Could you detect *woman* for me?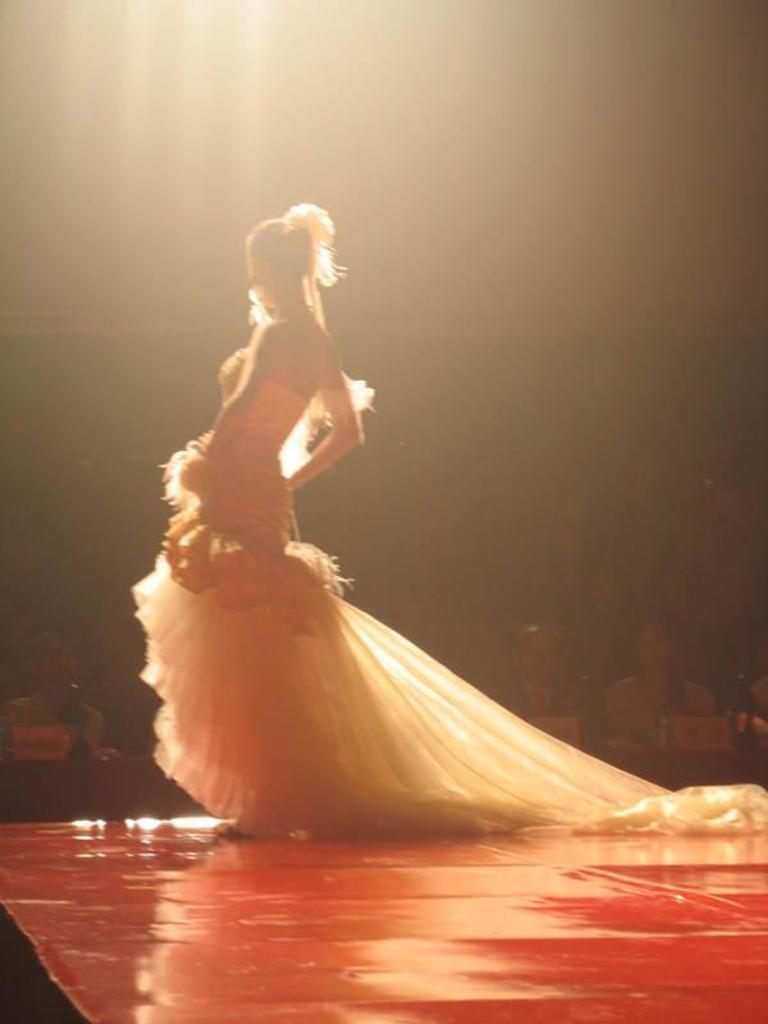
Detection result: 115 192 703 892.
